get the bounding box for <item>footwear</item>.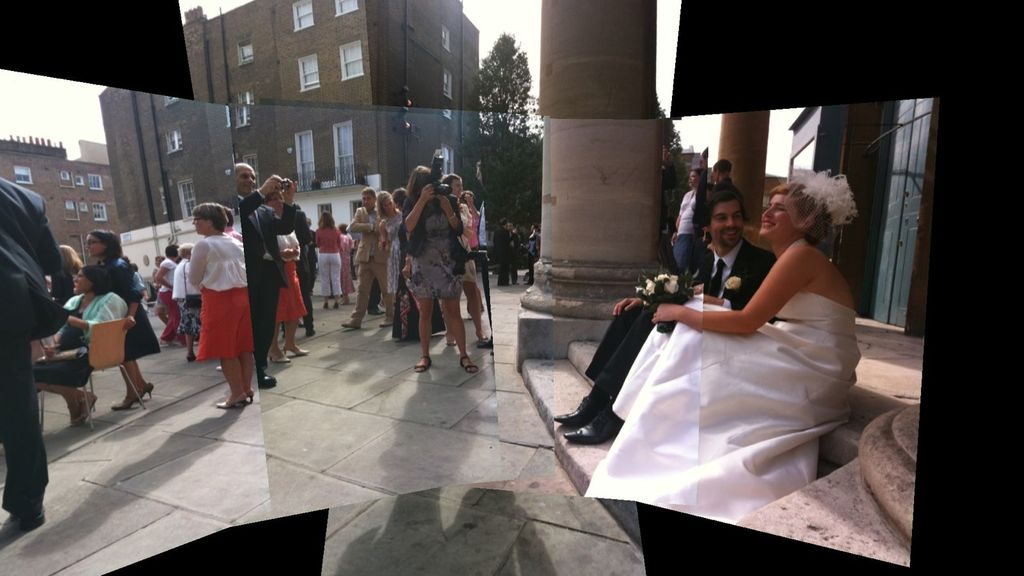
x1=323, y1=301, x2=330, y2=311.
